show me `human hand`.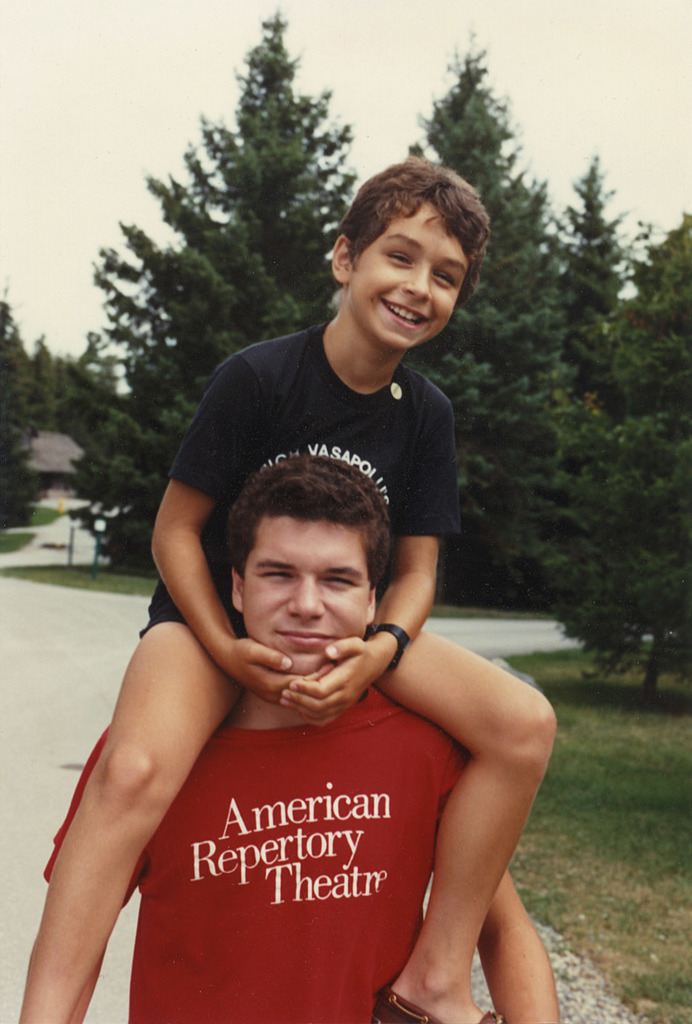
`human hand` is here: Rect(218, 638, 335, 710).
